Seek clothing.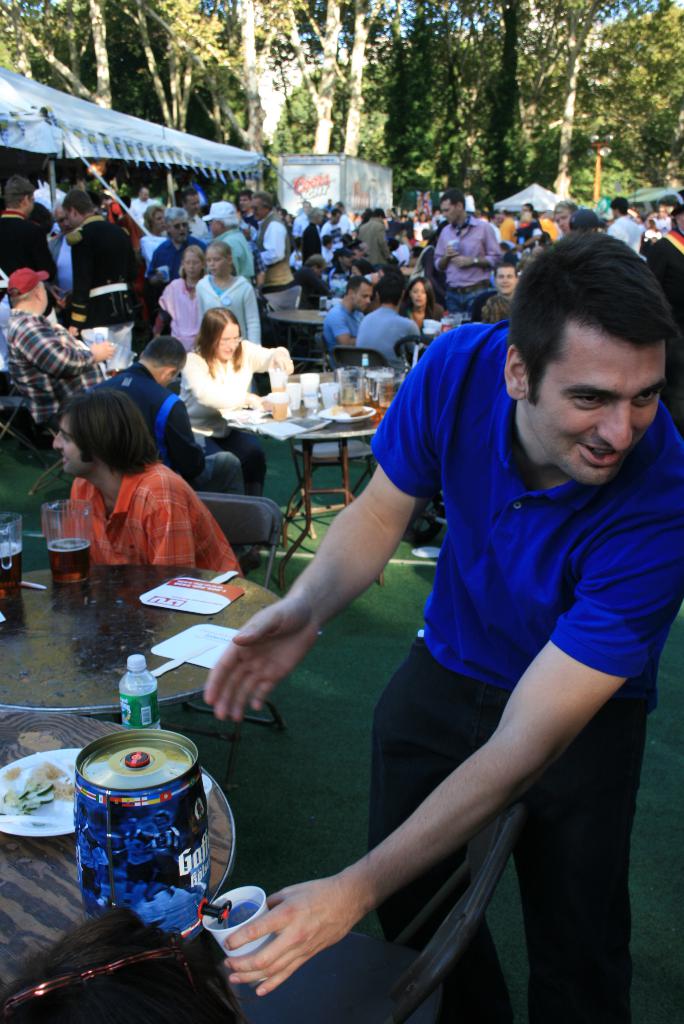
bbox(314, 330, 646, 947).
